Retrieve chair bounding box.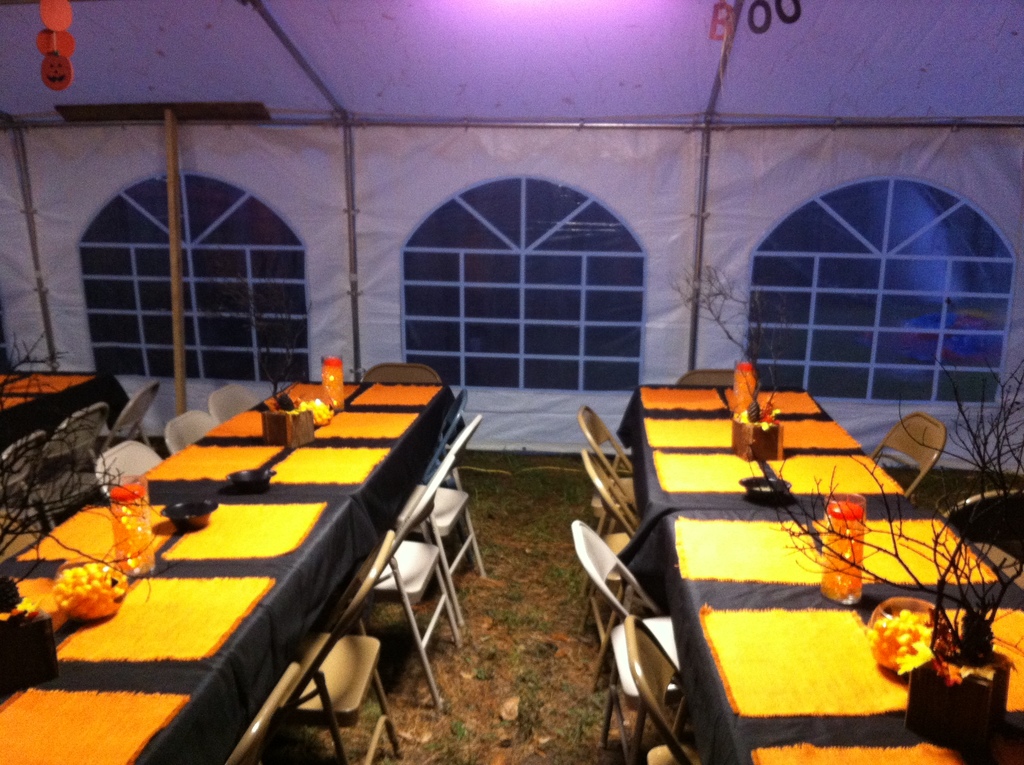
Bounding box: (x1=397, y1=414, x2=486, y2=620).
